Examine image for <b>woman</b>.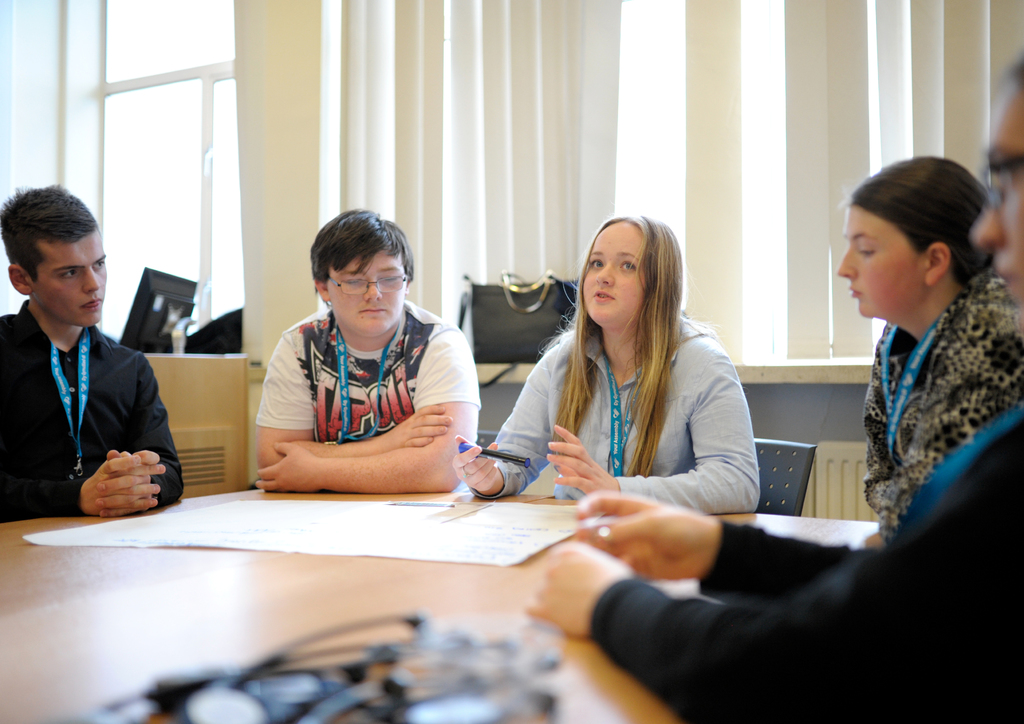
Examination result: (x1=488, y1=213, x2=764, y2=518).
